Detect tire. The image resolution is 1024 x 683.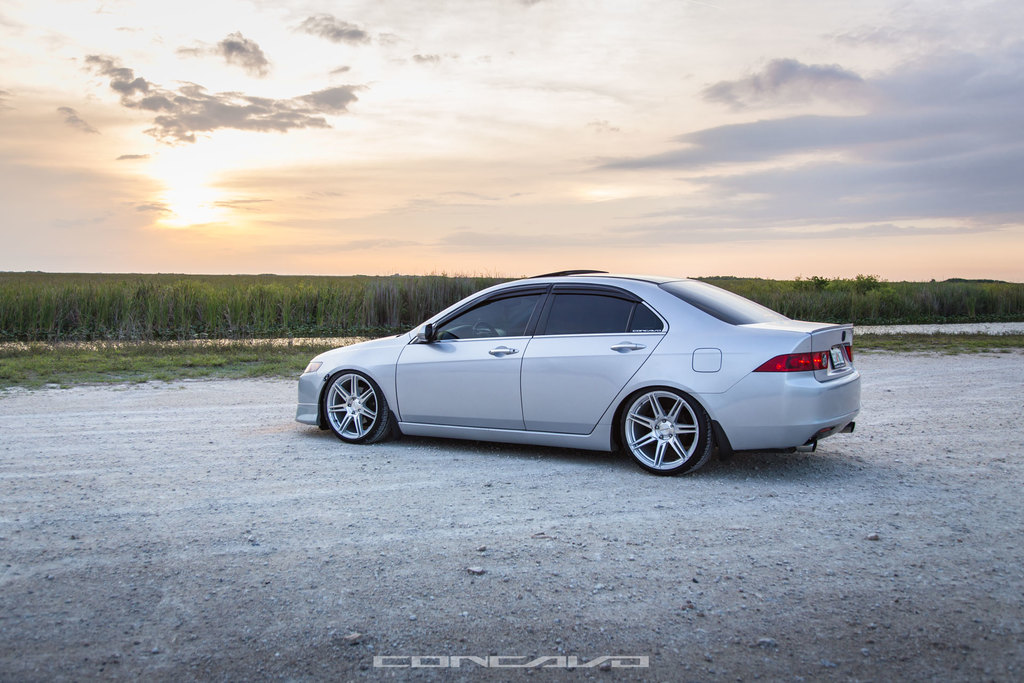
BBox(322, 373, 397, 447).
